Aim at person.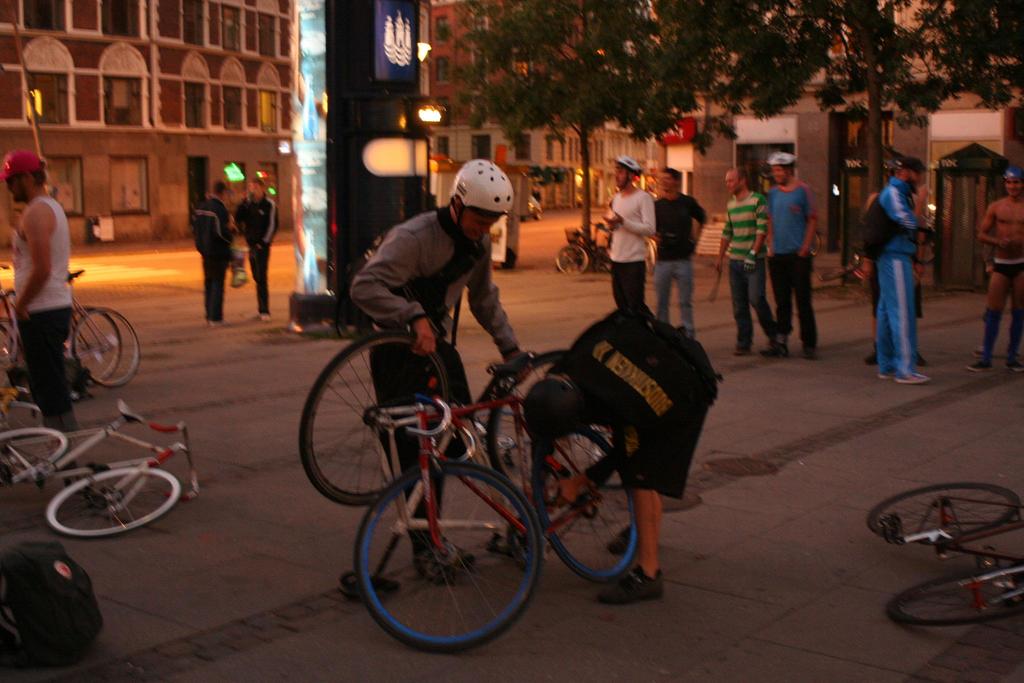
Aimed at region(518, 304, 724, 607).
